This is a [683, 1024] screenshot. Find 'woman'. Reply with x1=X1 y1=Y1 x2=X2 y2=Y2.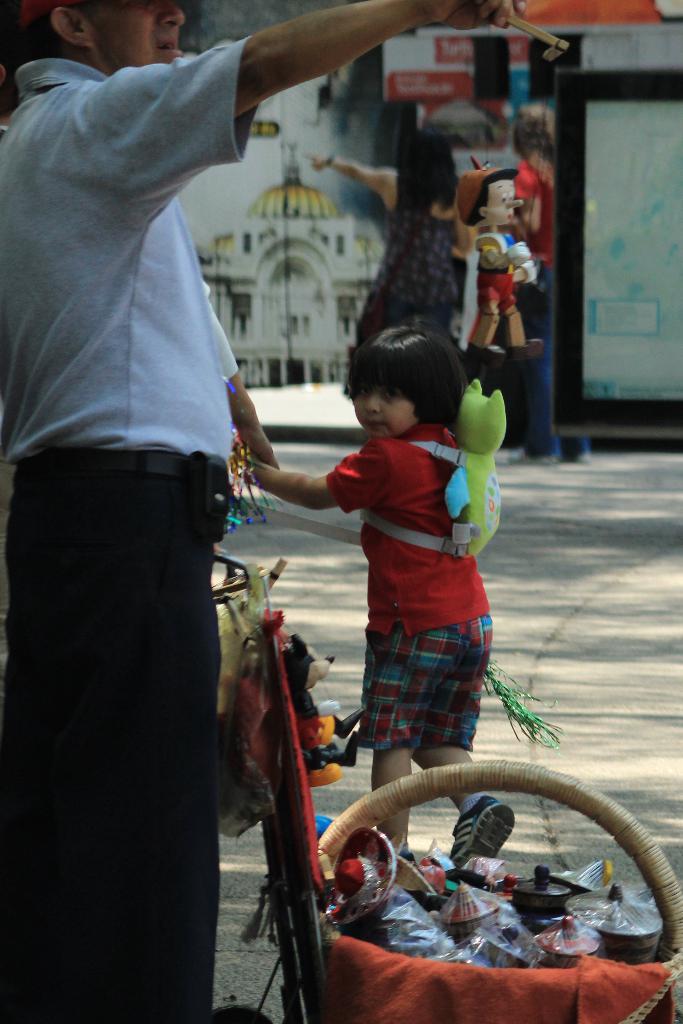
x1=492 y1=98 x2=597 y2=475.
